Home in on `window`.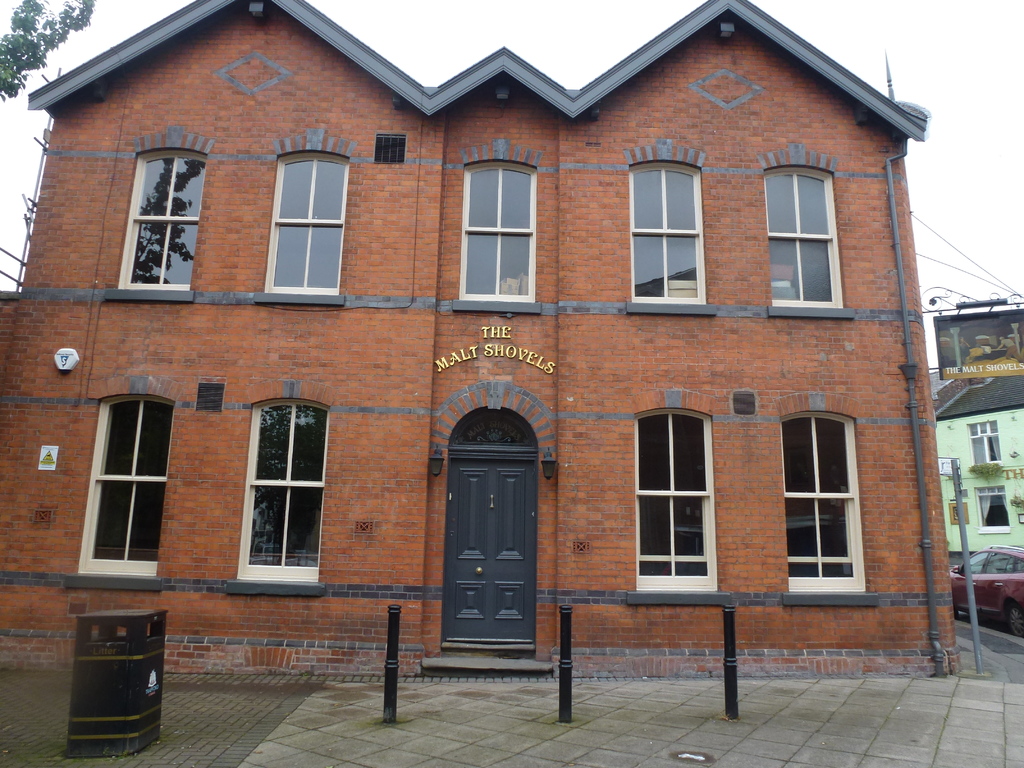
Homed in at <region>779, 415, 863, 595</region>.
